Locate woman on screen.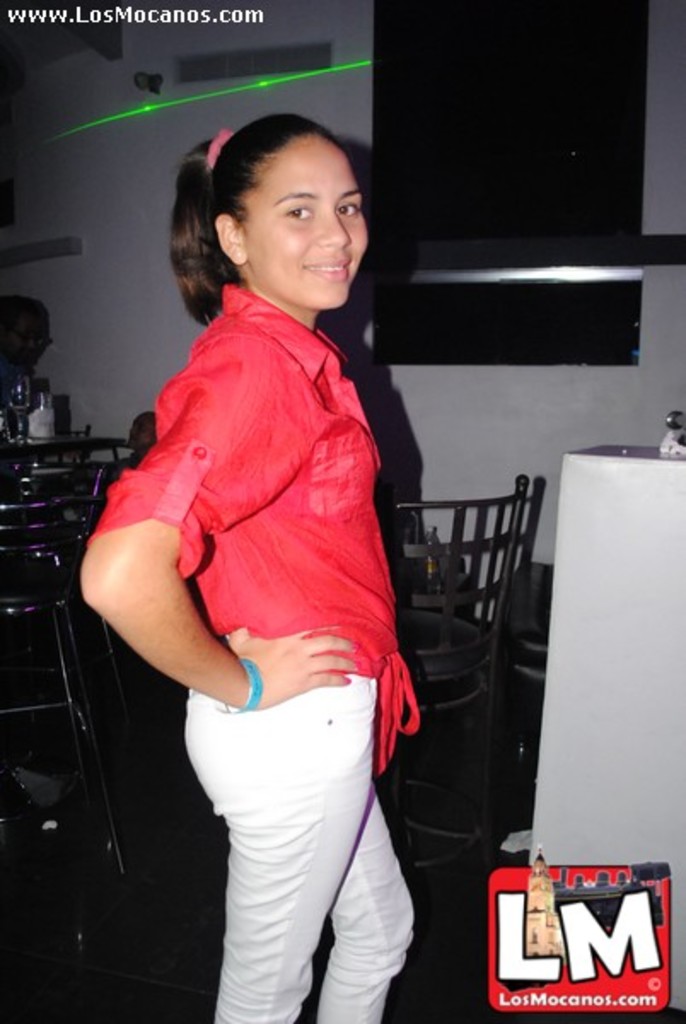
On screen at 89:96:406:985.
